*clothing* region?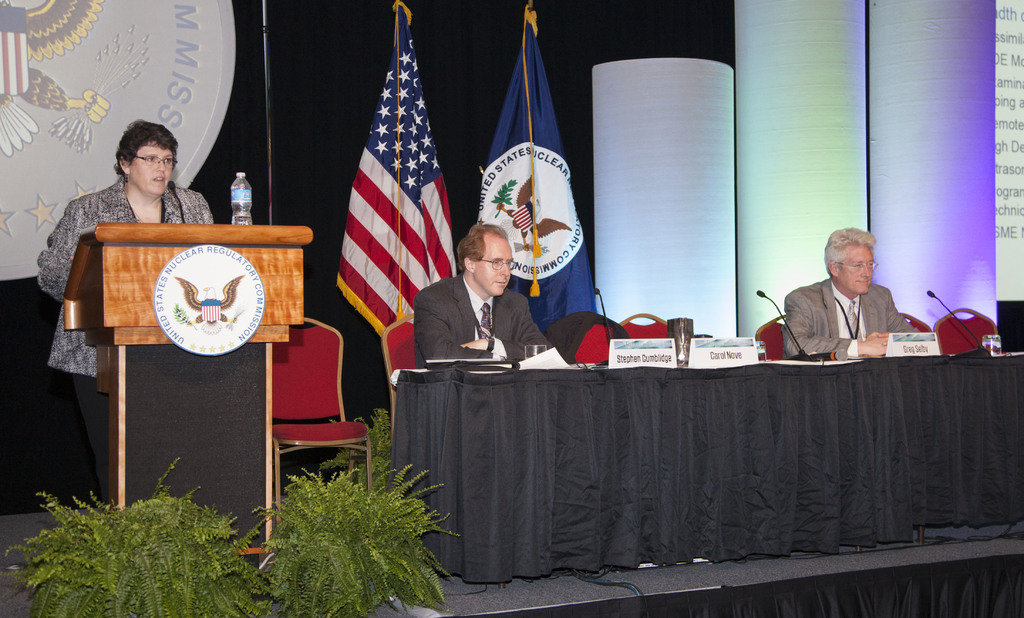
414:277:556:371
